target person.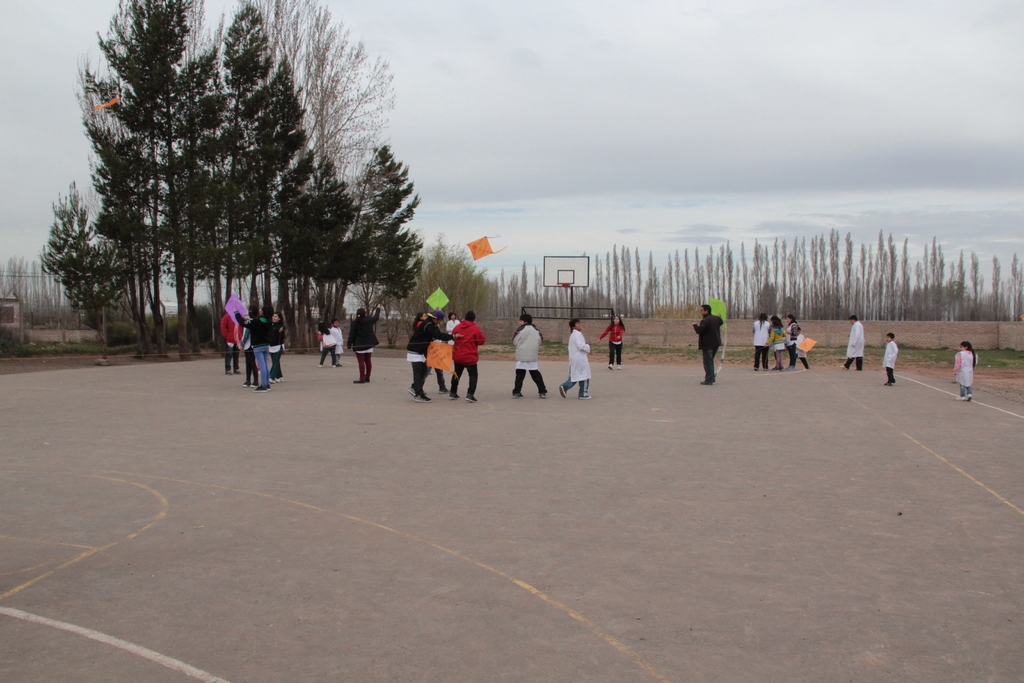
Target region: locate(596, 314, 625, 370).
